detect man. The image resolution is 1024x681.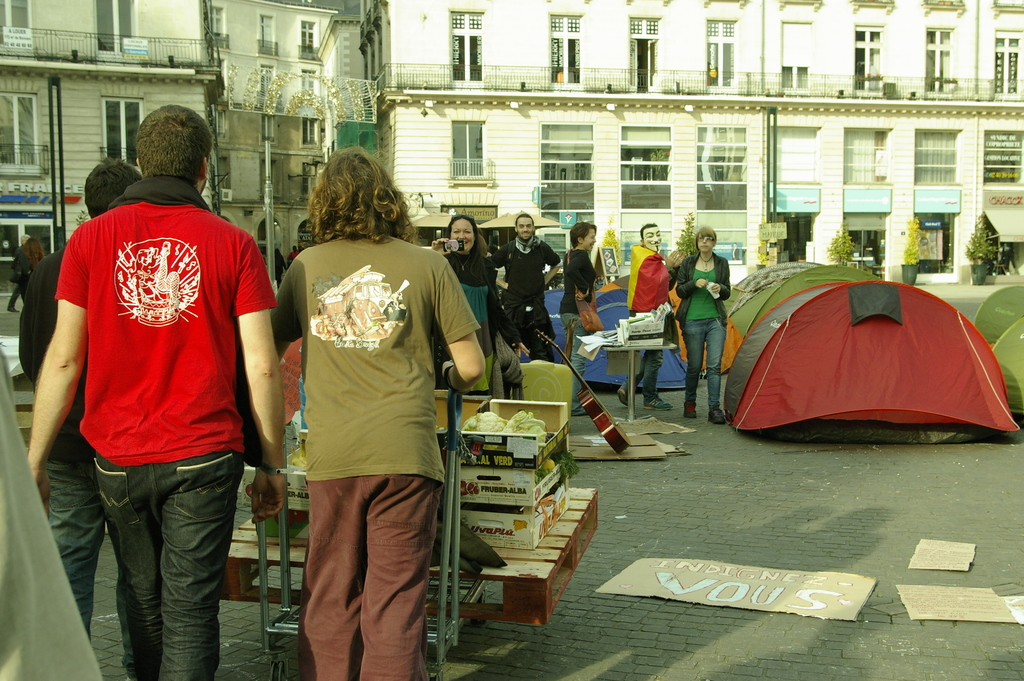
[614, 226, 685, 411].
